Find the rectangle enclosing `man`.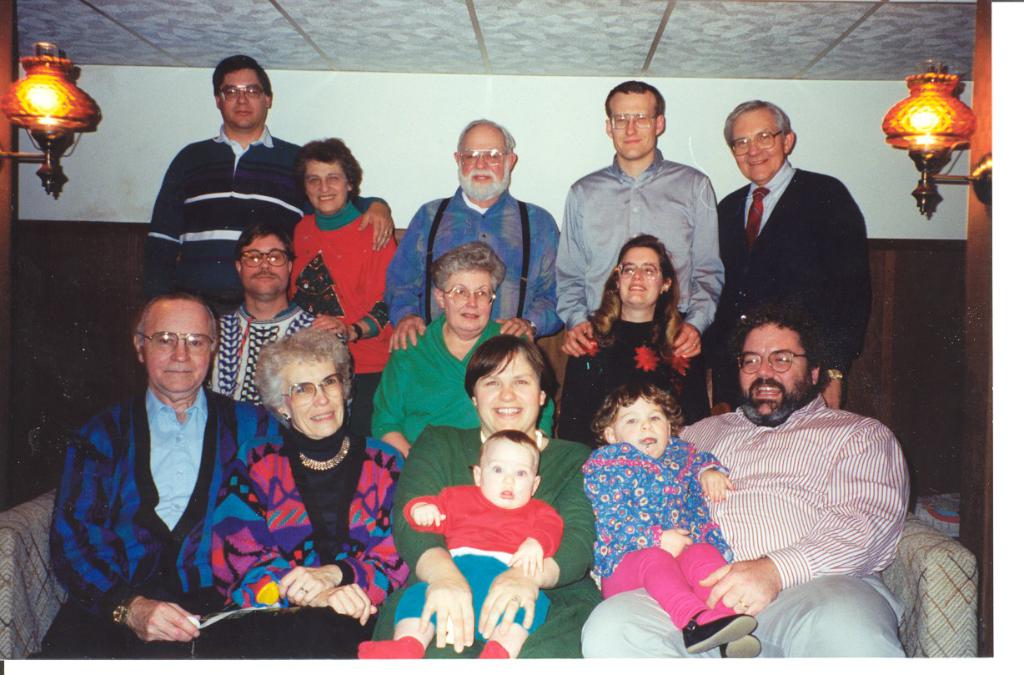
left=700, top=102, right=862, bottom=415.
